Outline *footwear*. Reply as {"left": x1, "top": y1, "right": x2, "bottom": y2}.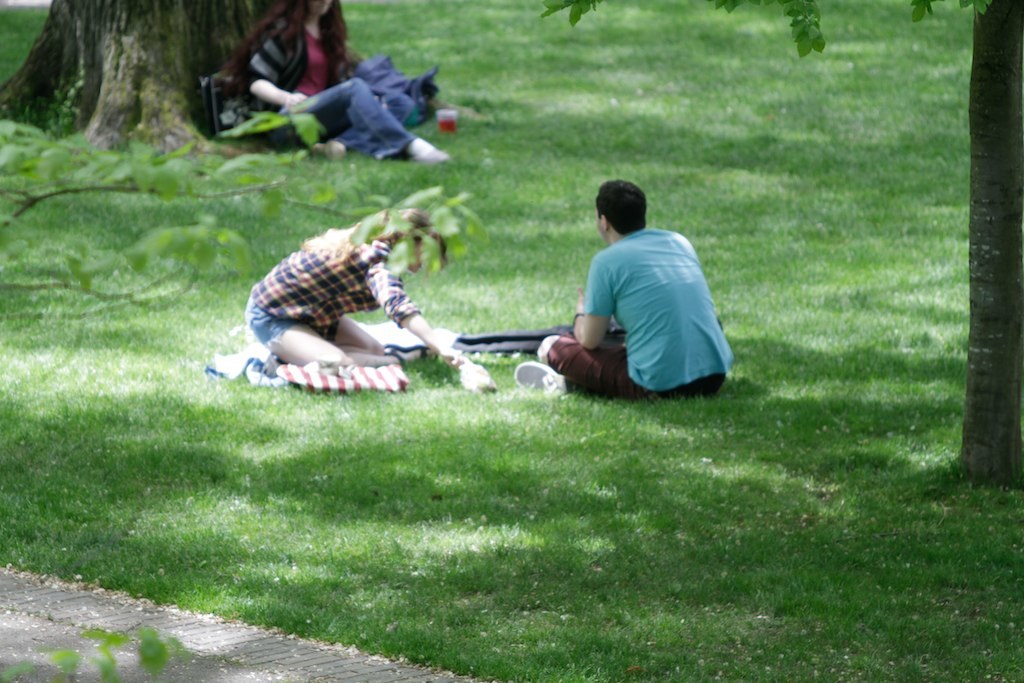
{"left": 512, "top": 361, "right": 567, "bottom": 391}.
